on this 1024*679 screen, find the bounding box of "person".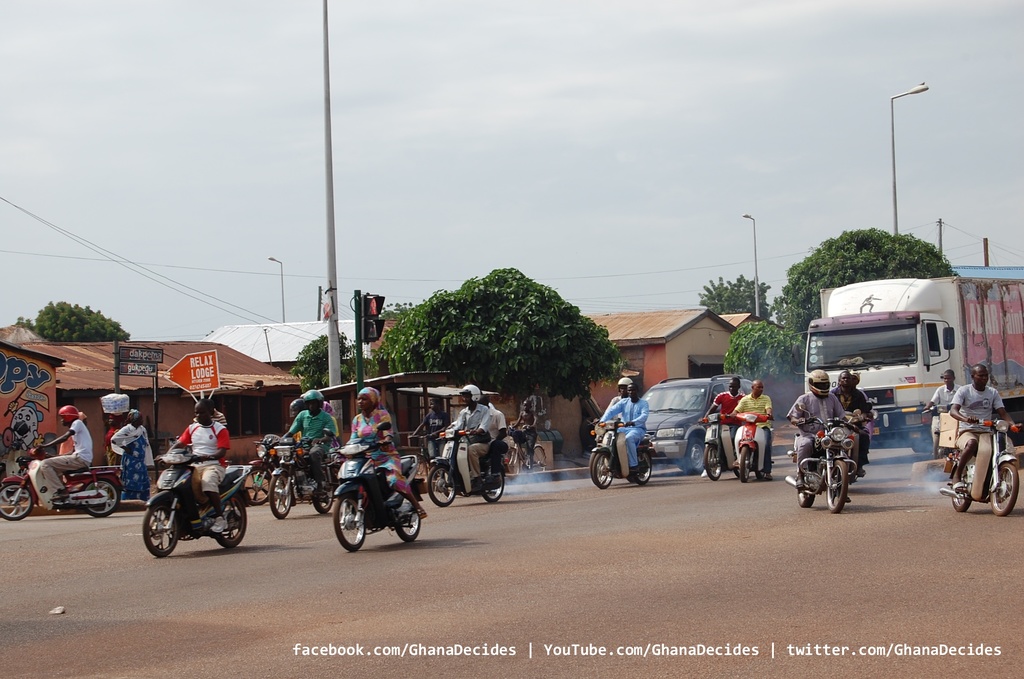
Bounding box: BBox(950, 363, 1022, 496).
